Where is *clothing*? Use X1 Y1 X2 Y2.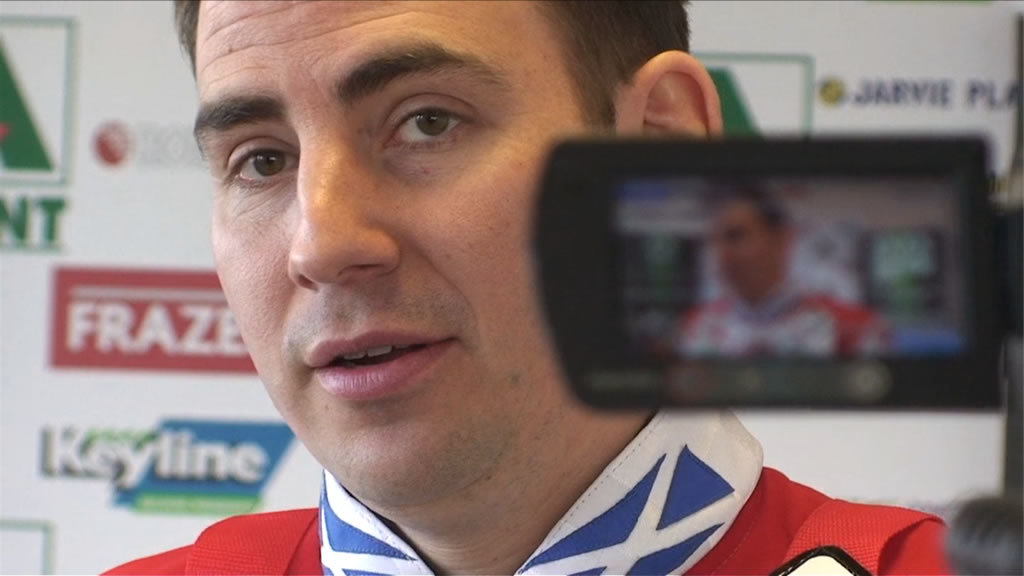
97 405 959 575.
